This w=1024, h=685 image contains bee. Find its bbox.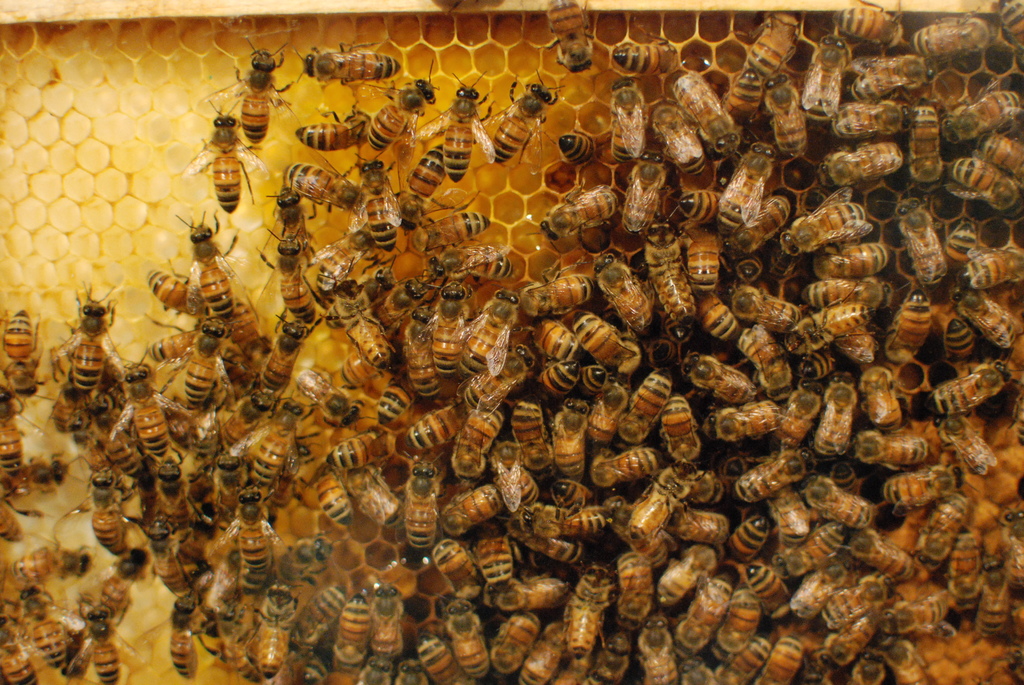
Rect(106, 354, 167, 468).
